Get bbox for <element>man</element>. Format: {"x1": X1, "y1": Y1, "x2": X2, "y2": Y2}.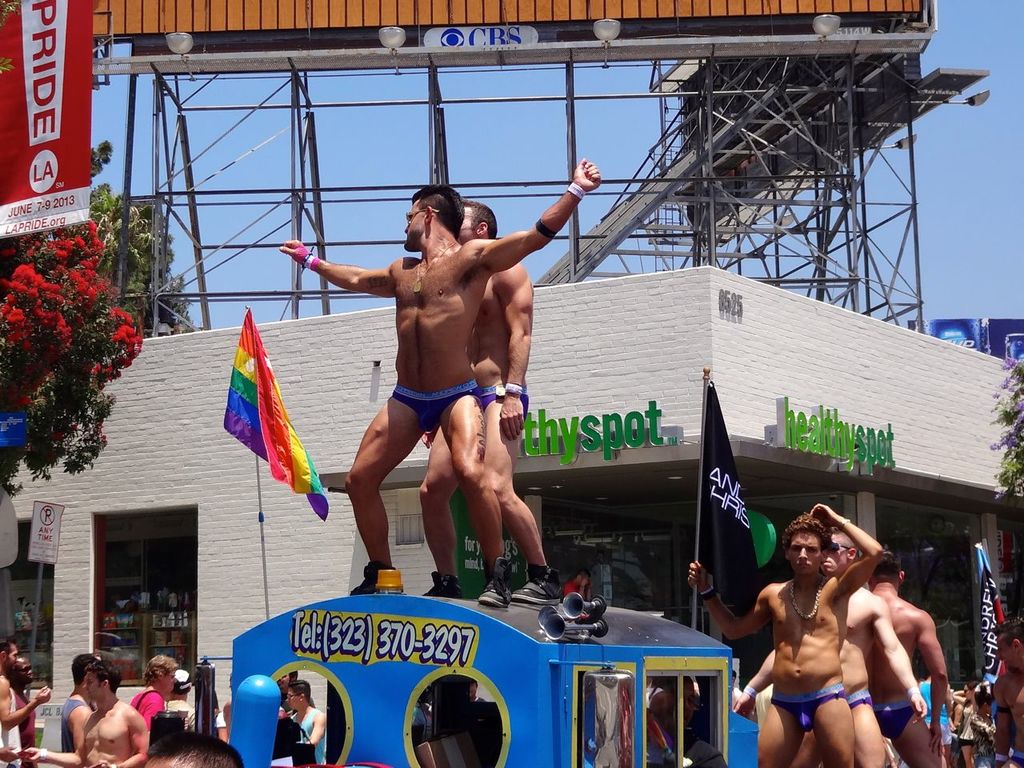
{"x1": 286, "y1": 678, "x2": 327, "y2": 765}.
